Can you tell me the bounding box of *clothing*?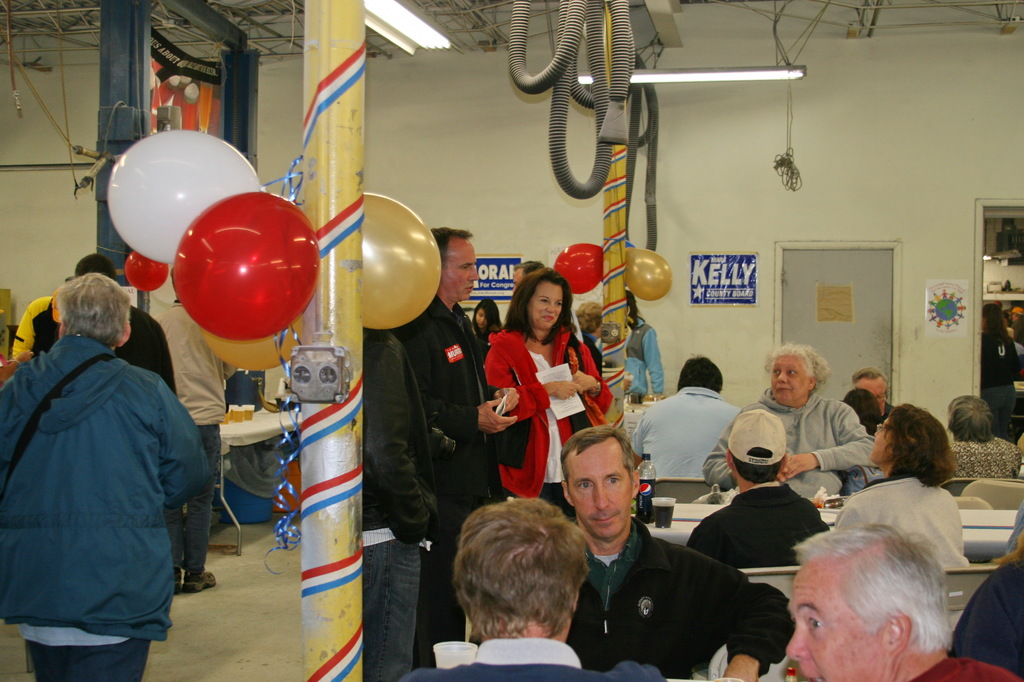
locate(839, 434, 885, 498).
